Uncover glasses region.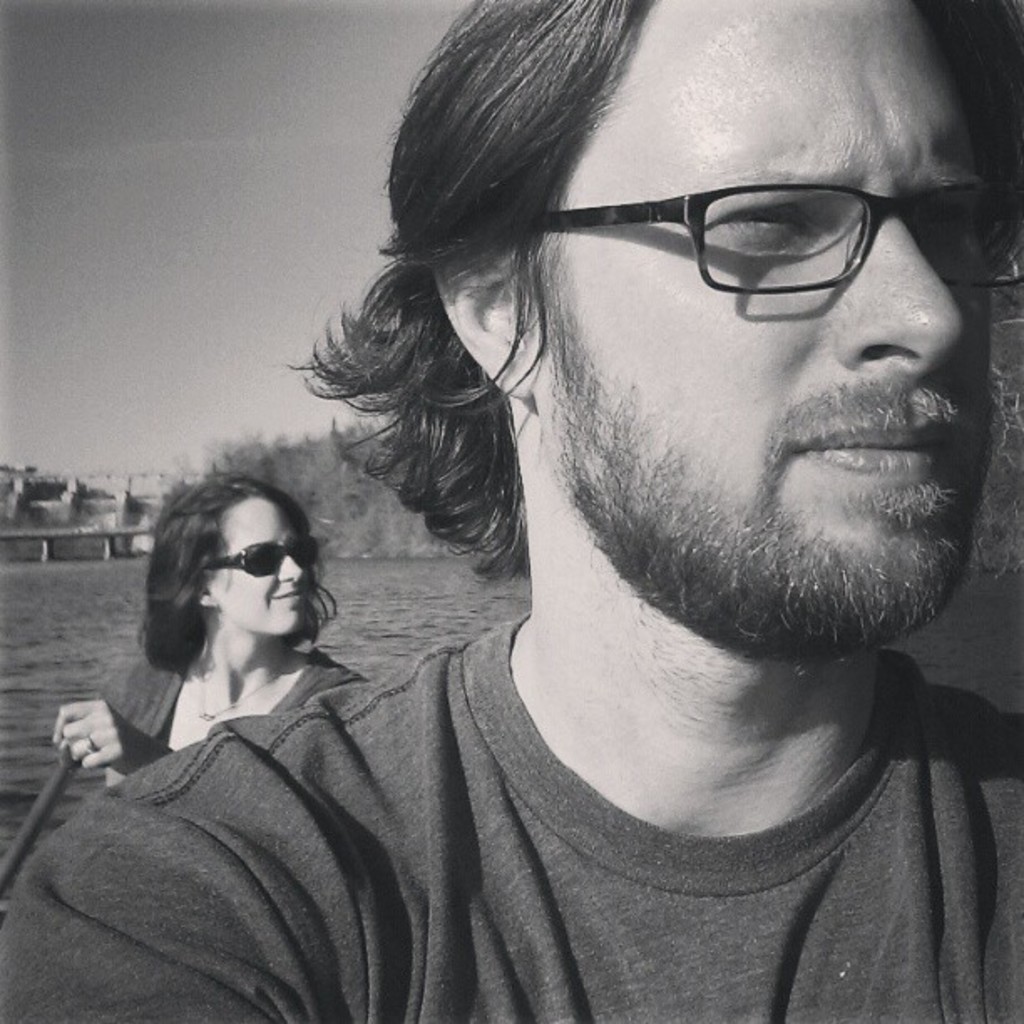
Uncovered: 537, 132, 987, 321.
